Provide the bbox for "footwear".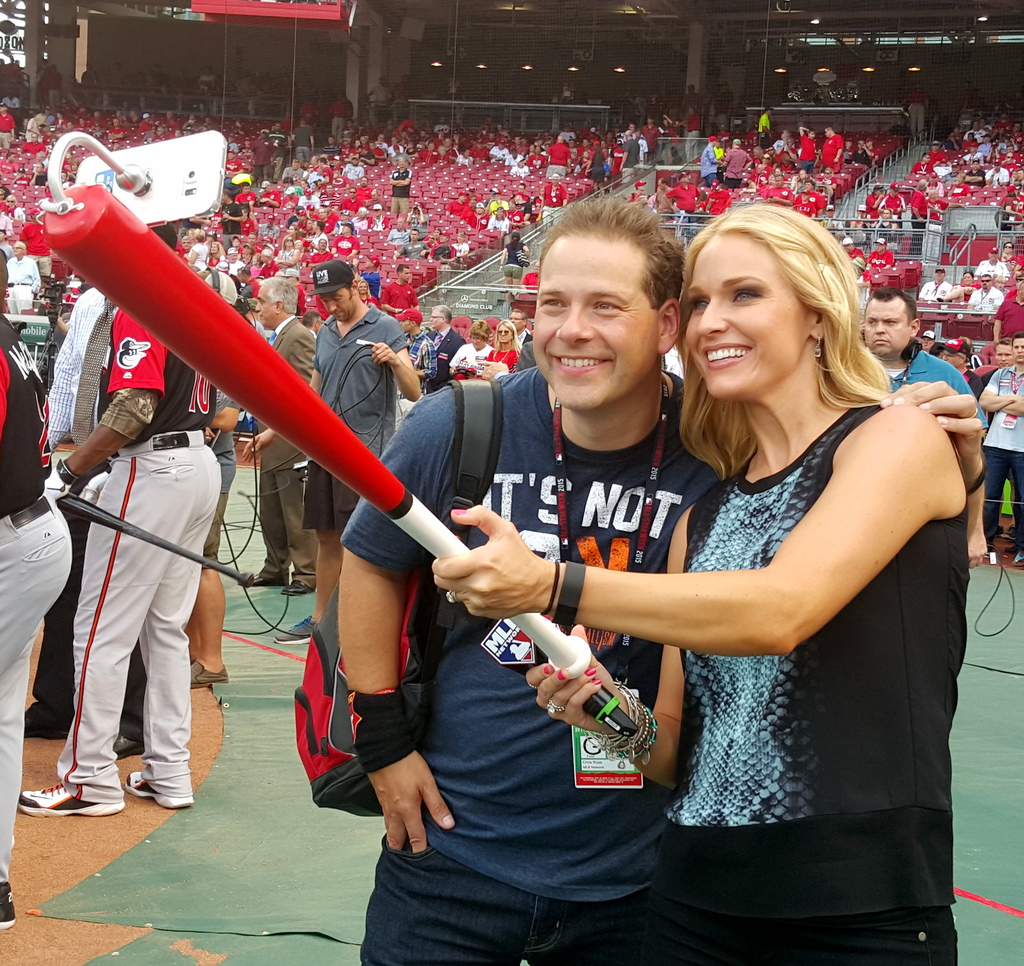
124/769/193/808.
